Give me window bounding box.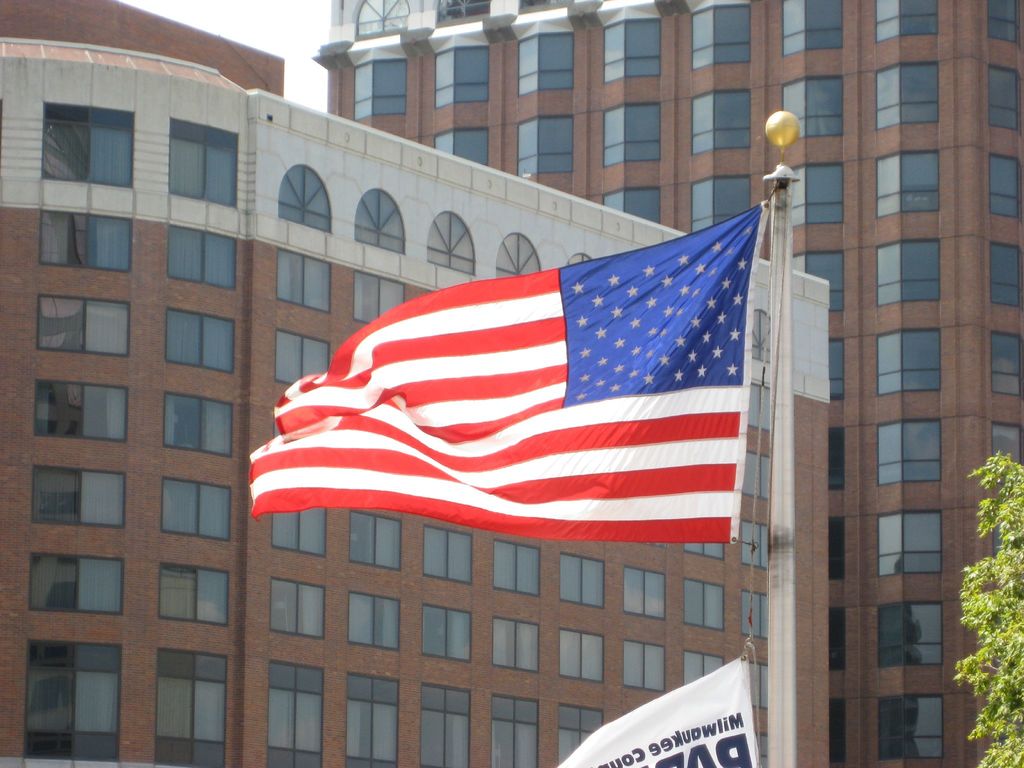
Rect(986, 64, 1021, 132).
